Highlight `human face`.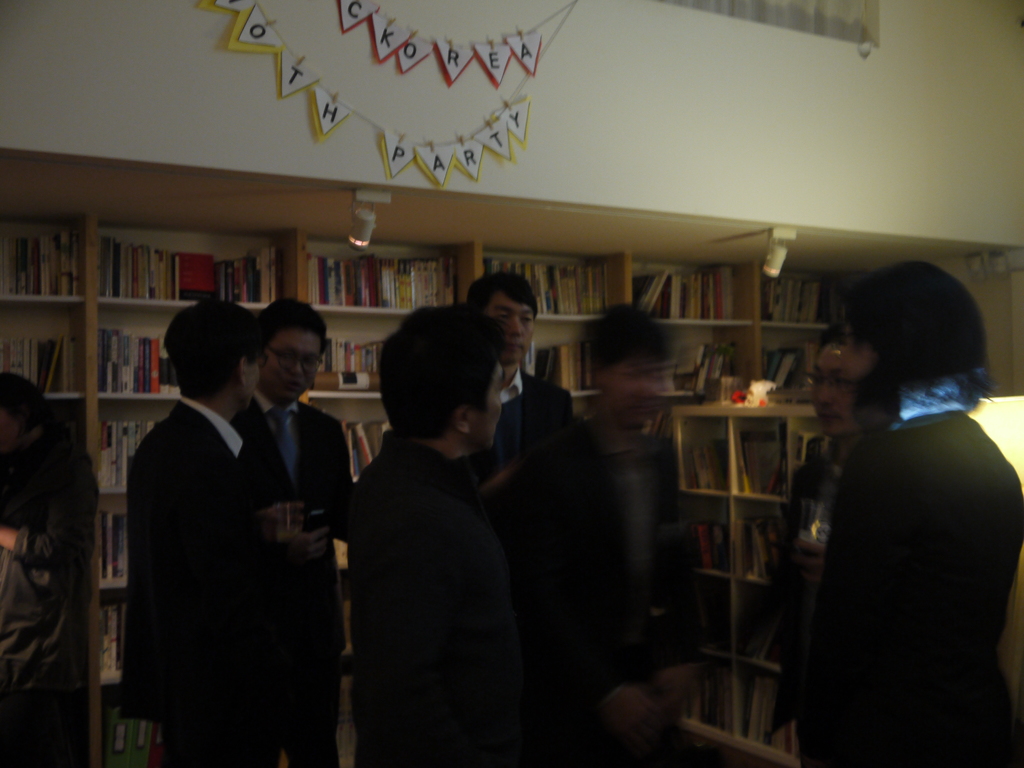
Highlighted region: locate(846, 329, 878, 385).
